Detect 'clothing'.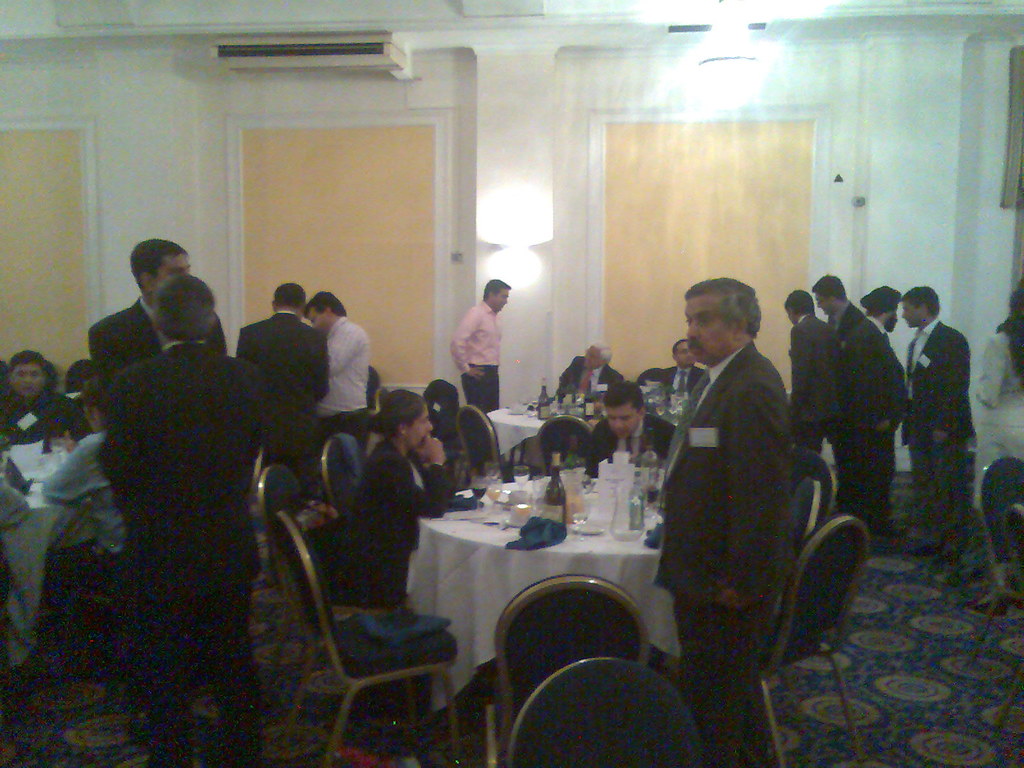
Detected at rect(824, 310, 915, 541).
